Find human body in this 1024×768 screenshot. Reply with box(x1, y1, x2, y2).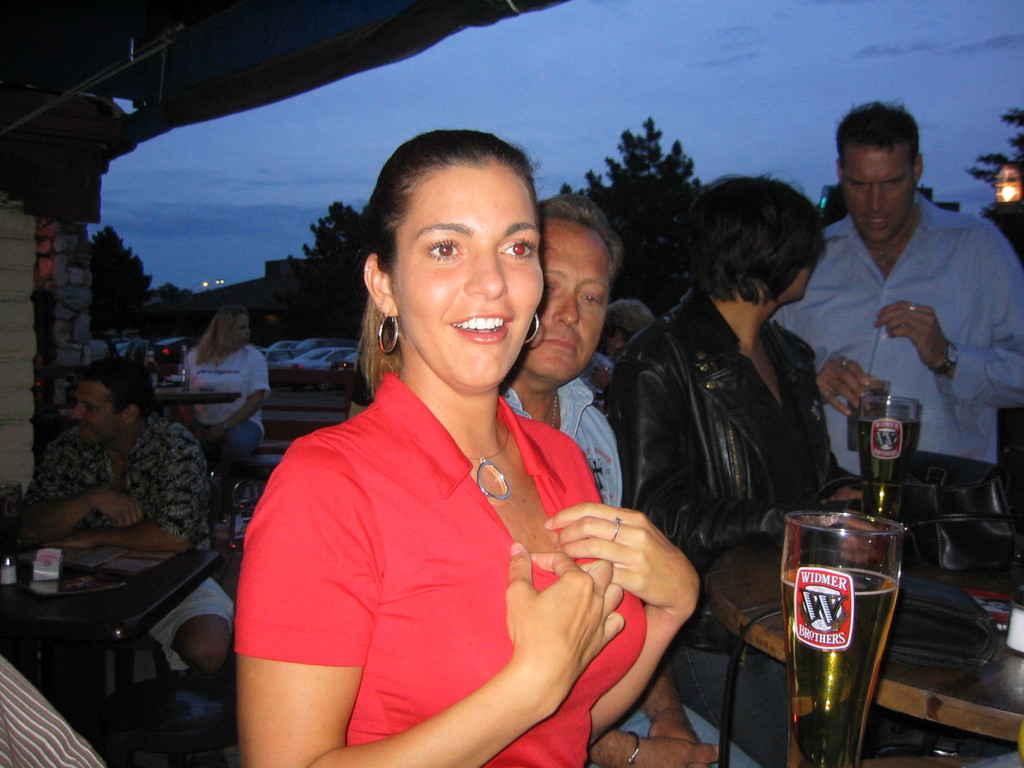
box(605, 177, 872, 763).
